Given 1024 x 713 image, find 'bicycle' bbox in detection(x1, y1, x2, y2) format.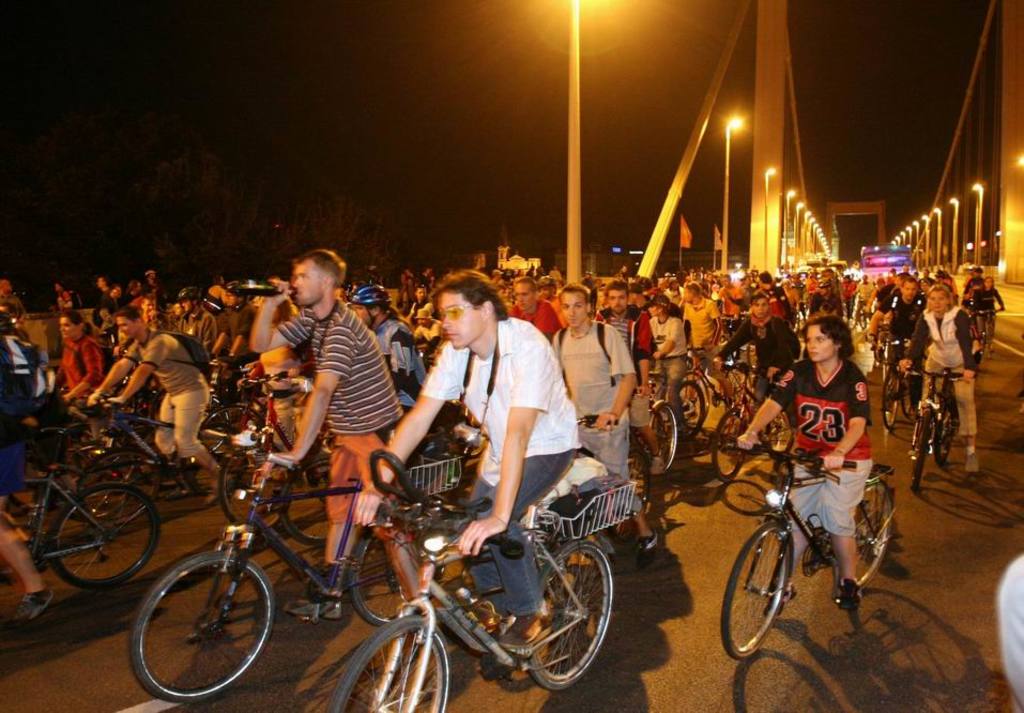
detection(59, 388, 281, 520).
